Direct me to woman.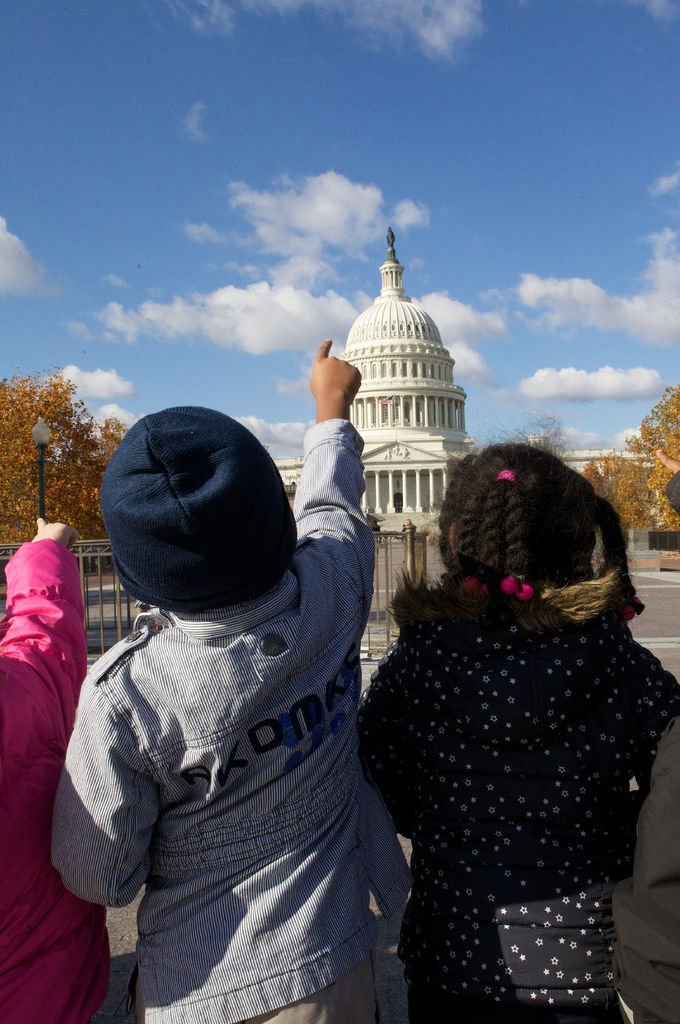
Direction: (left=358, top=441, right=679, bottom=1023).
